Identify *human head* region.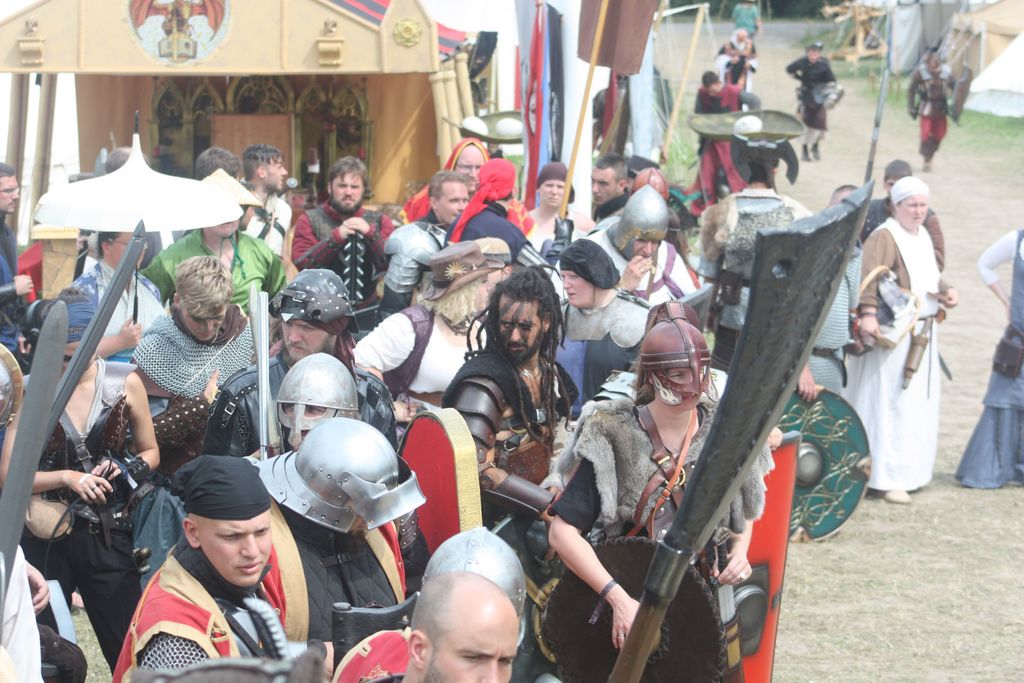
Region: detection(555, 236, 623, 312).
